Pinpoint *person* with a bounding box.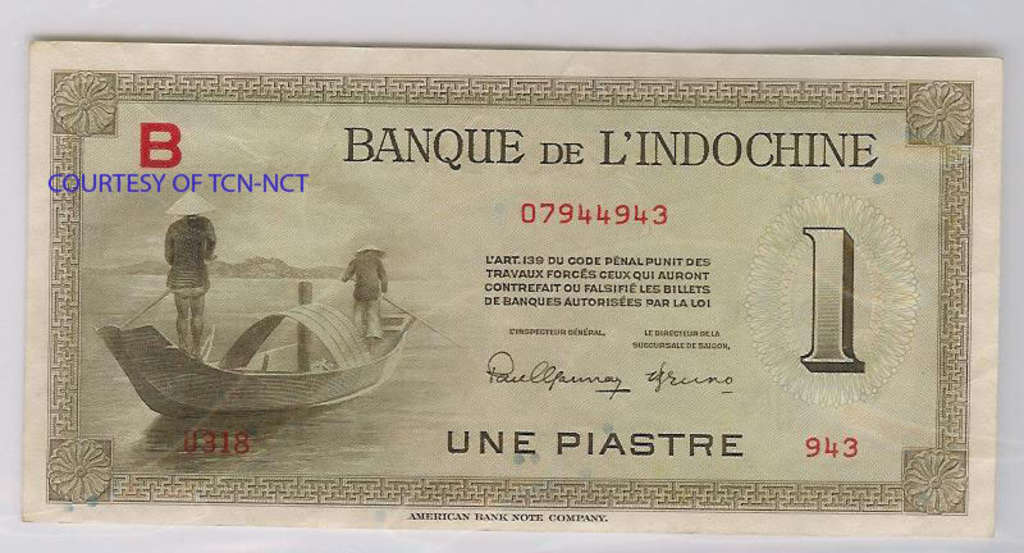
l=338, t=241, r=390, b=351.
